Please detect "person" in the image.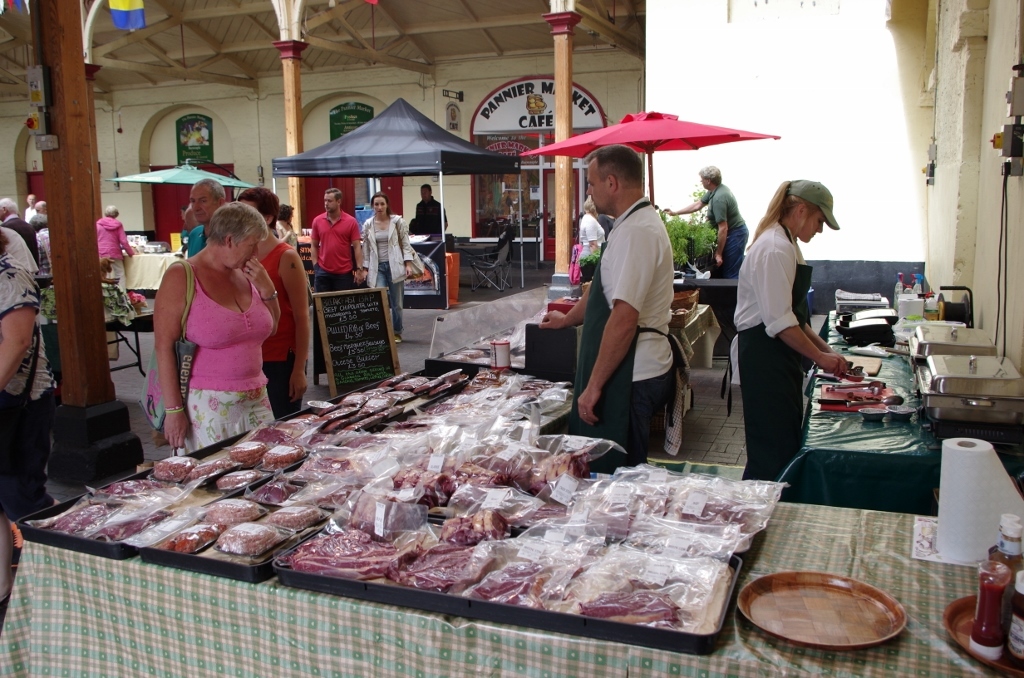
{"left": 304, "top": 182, "right": 356, "bottom": 311}.
